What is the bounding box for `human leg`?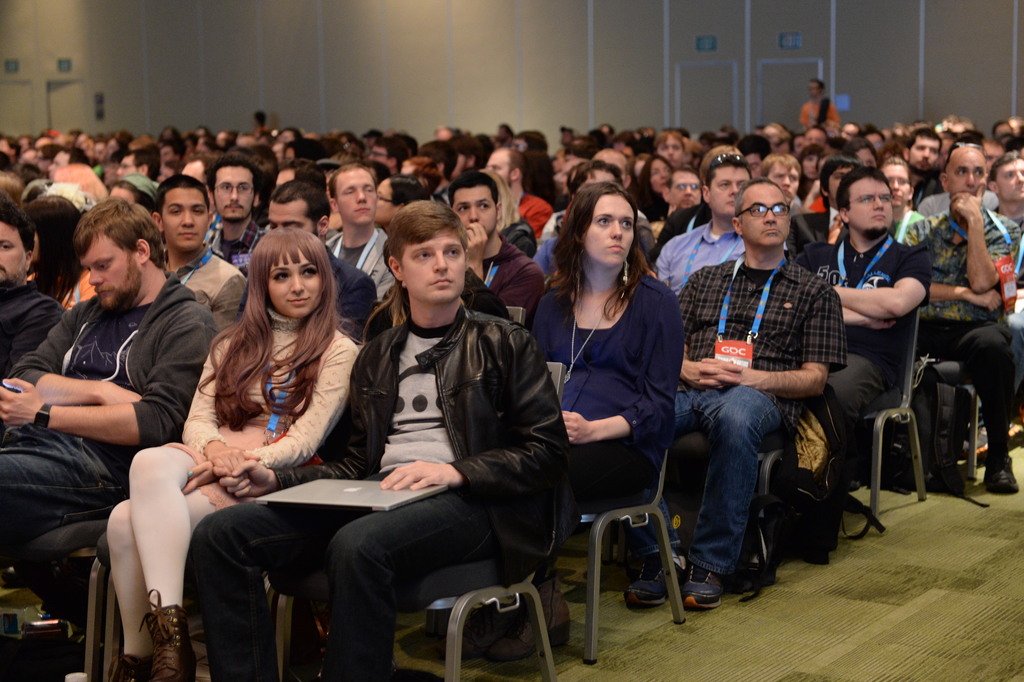
(191, 496, 361, 681).
